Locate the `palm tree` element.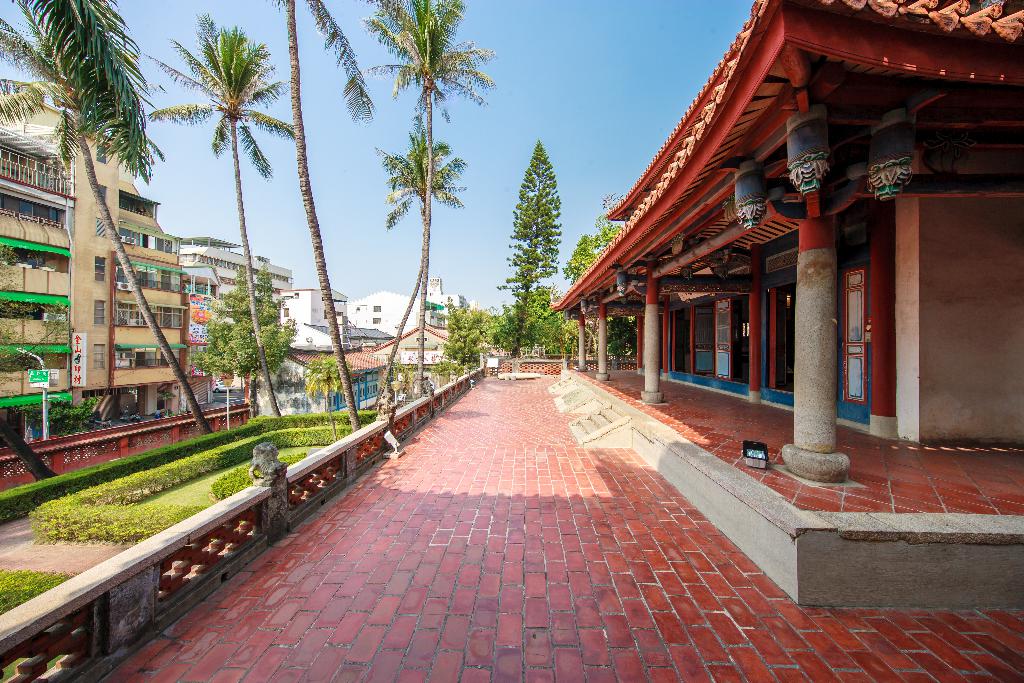
Element bbox: (x1=363, y1=120, x2=464, y2=415).
